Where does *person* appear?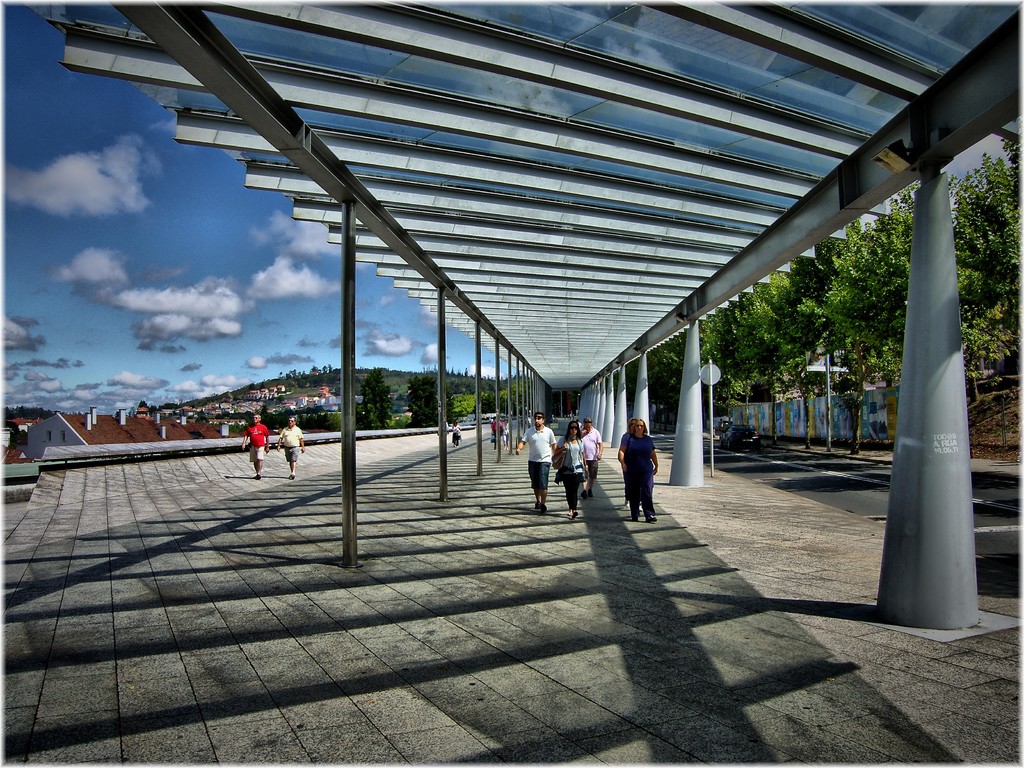
Appears at bbox=[624, 418, 674, 526].
